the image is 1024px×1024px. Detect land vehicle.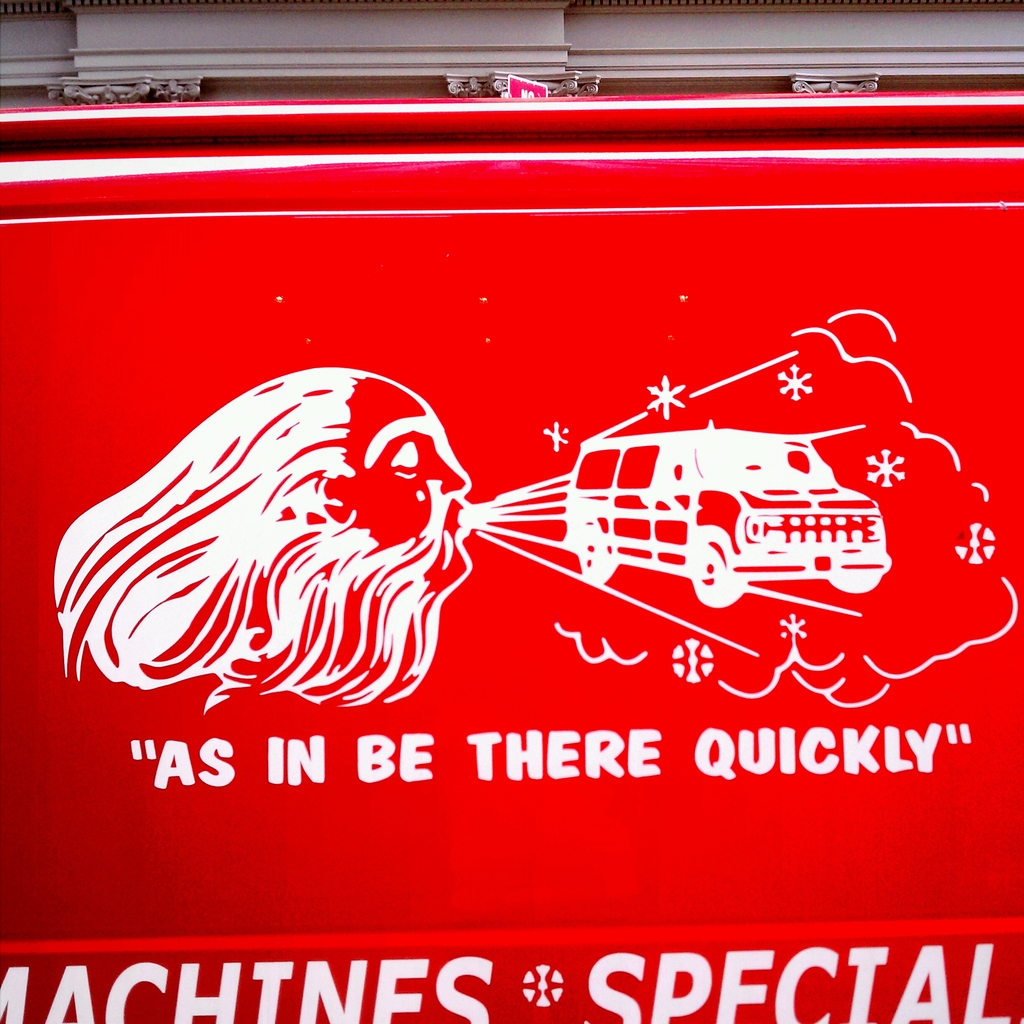
Detection: <bbox>563, 424, 891, 616</bbox>.
